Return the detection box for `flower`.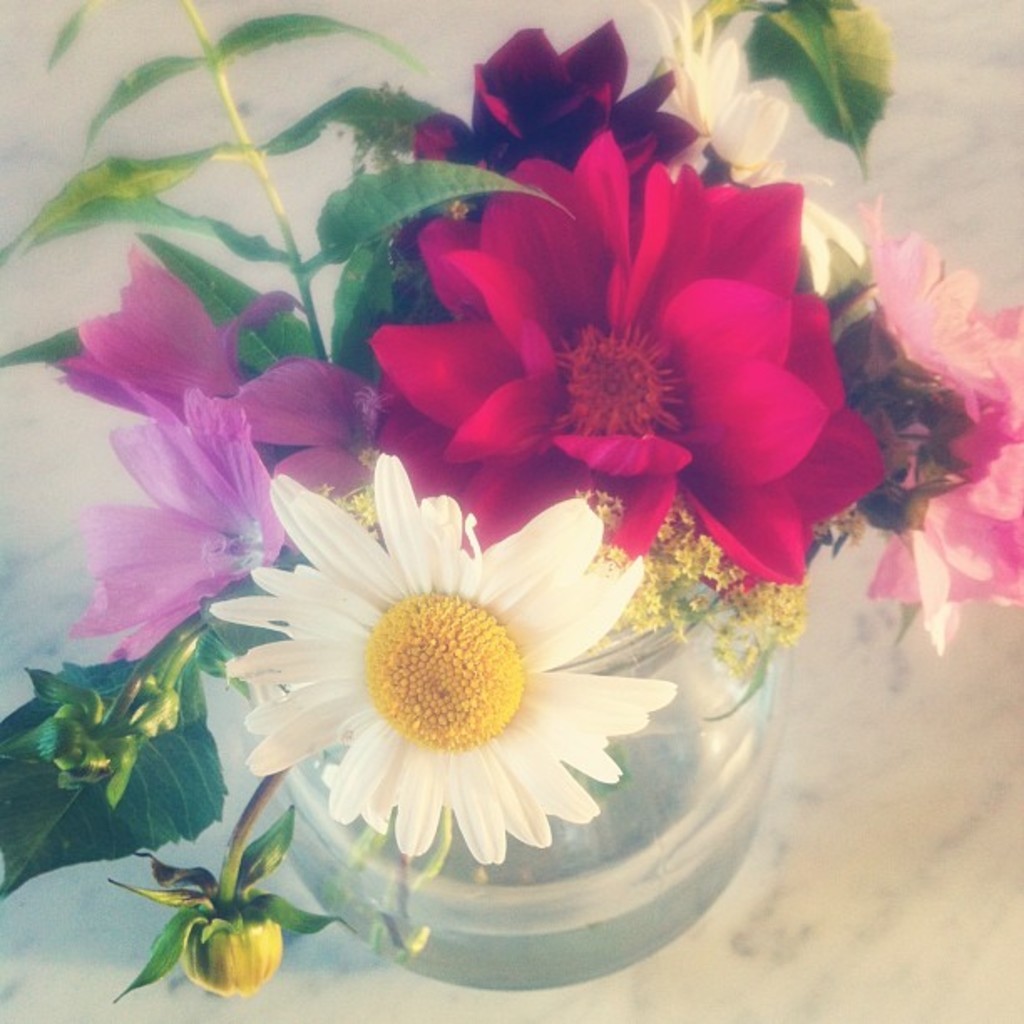
[left=649, top=0, right=806, bottom=172].
